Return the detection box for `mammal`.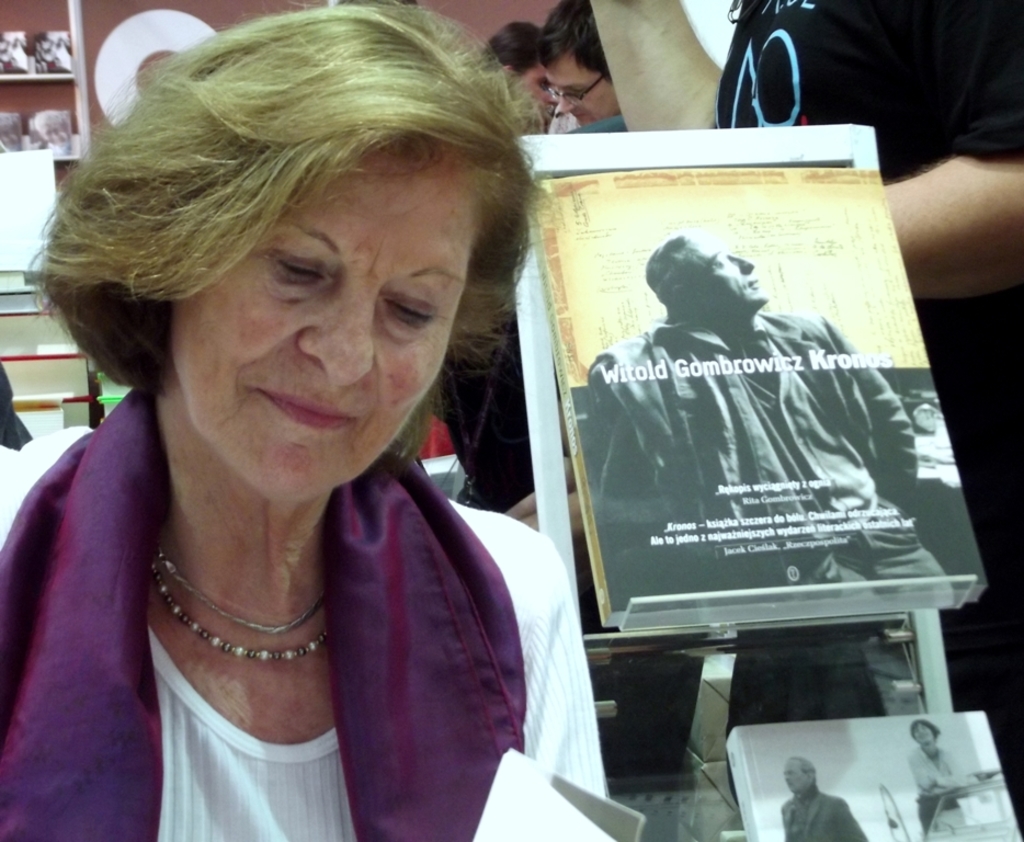
Rect(436, 18, 562, 515).
